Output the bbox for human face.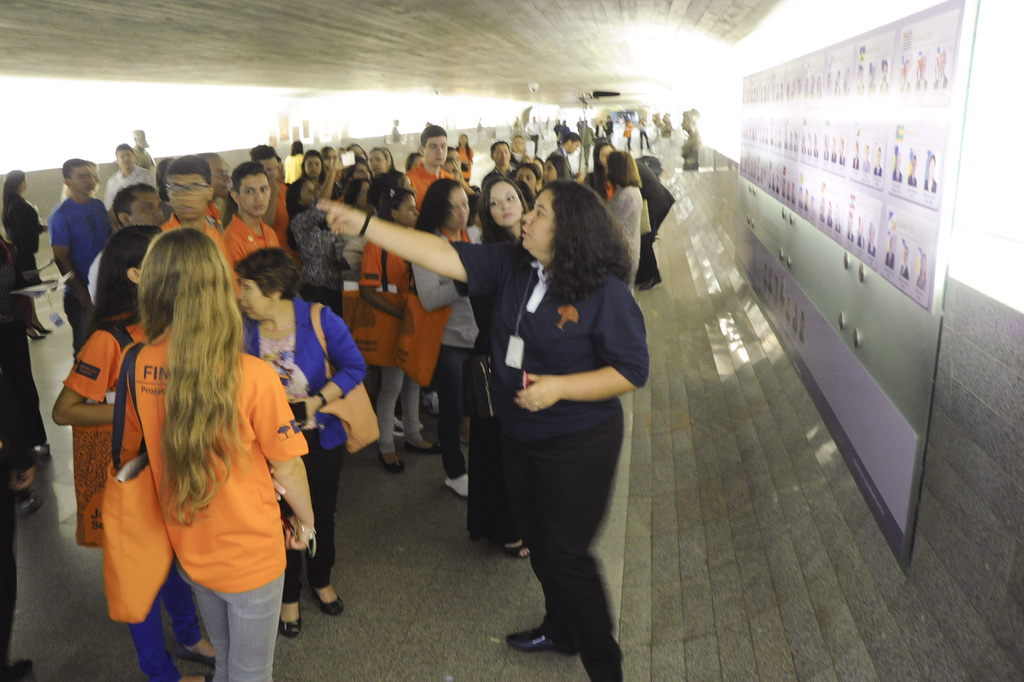
left=546, top=162, right=556, bottom=183.
